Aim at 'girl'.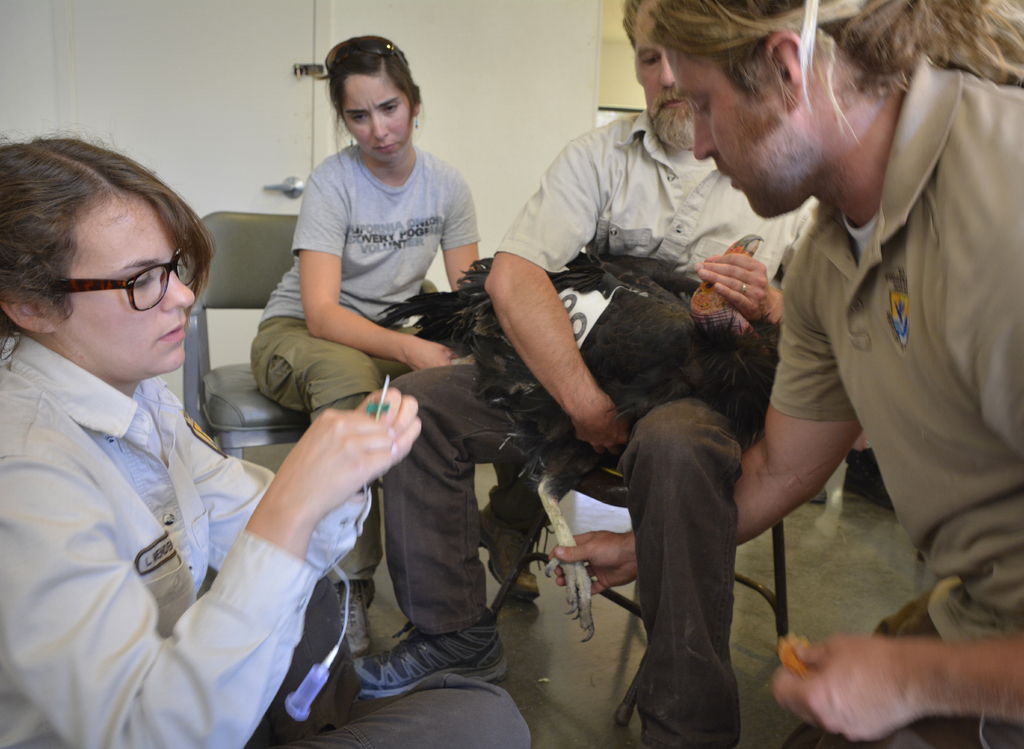
Aimed at bbox(252, 25, 544, 657).
